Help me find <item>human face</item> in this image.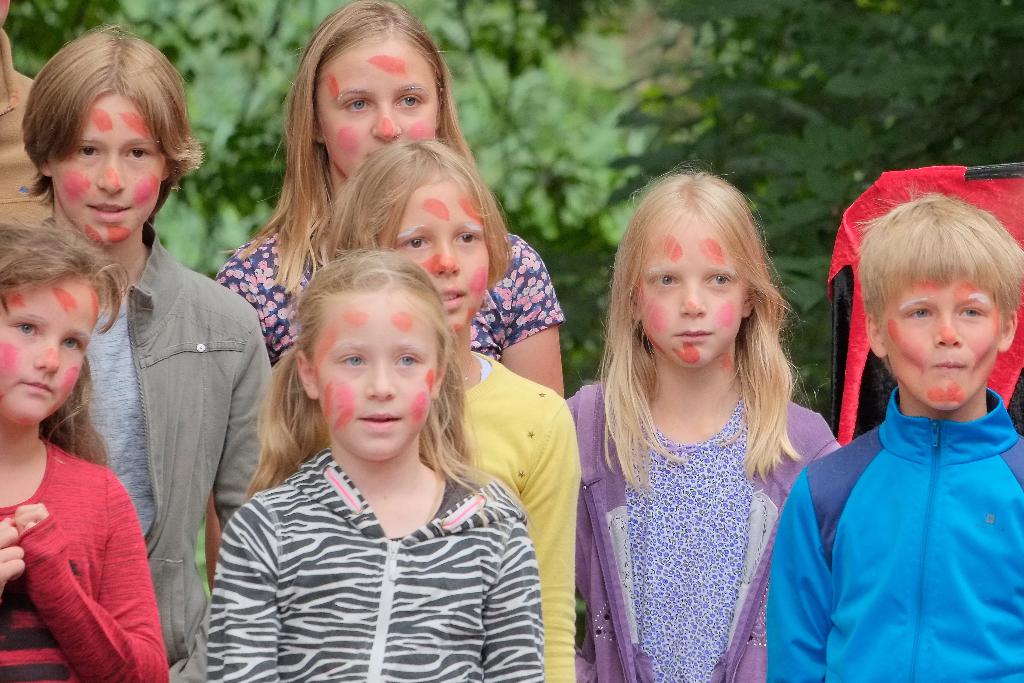
Found it: 0,264,106,436.
